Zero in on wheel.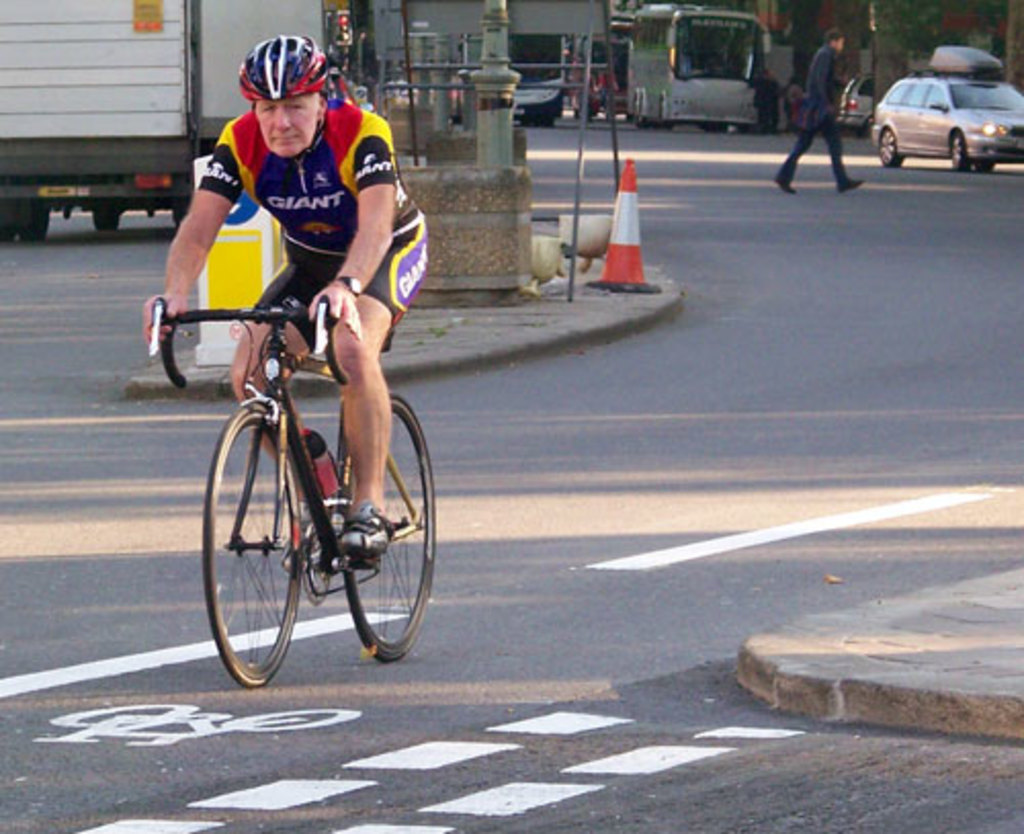
Zeroed in: bbox(0, 197, 18, 244).
